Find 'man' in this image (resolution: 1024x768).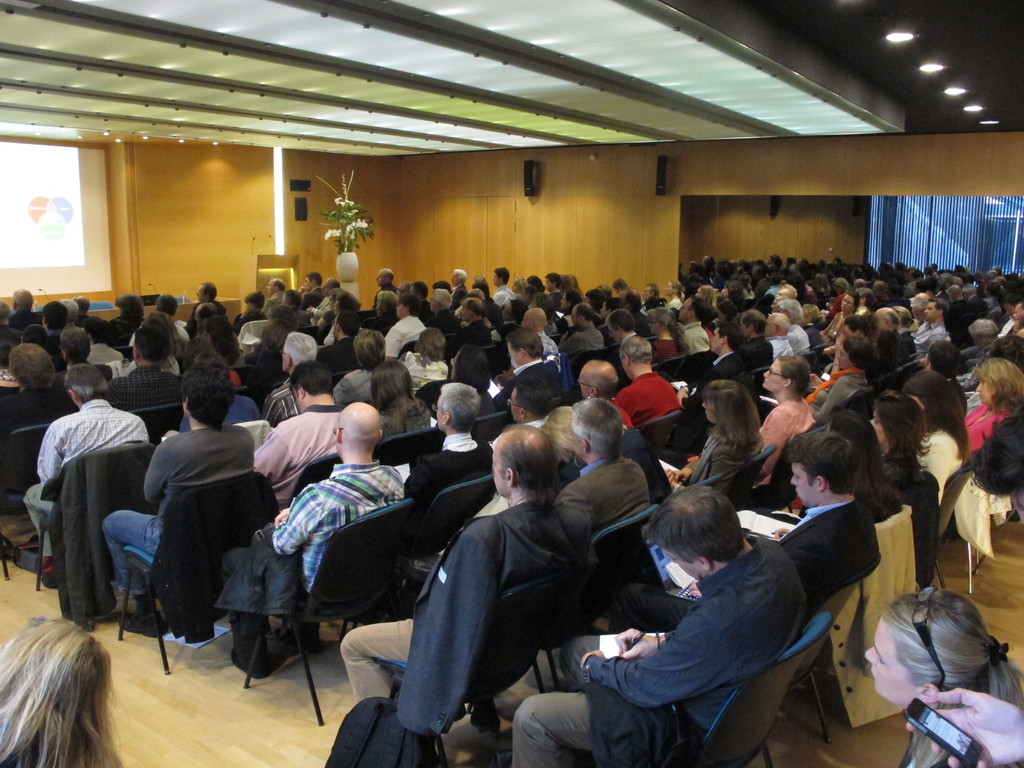
(left=763, top=308, right=793, bottom=356).
